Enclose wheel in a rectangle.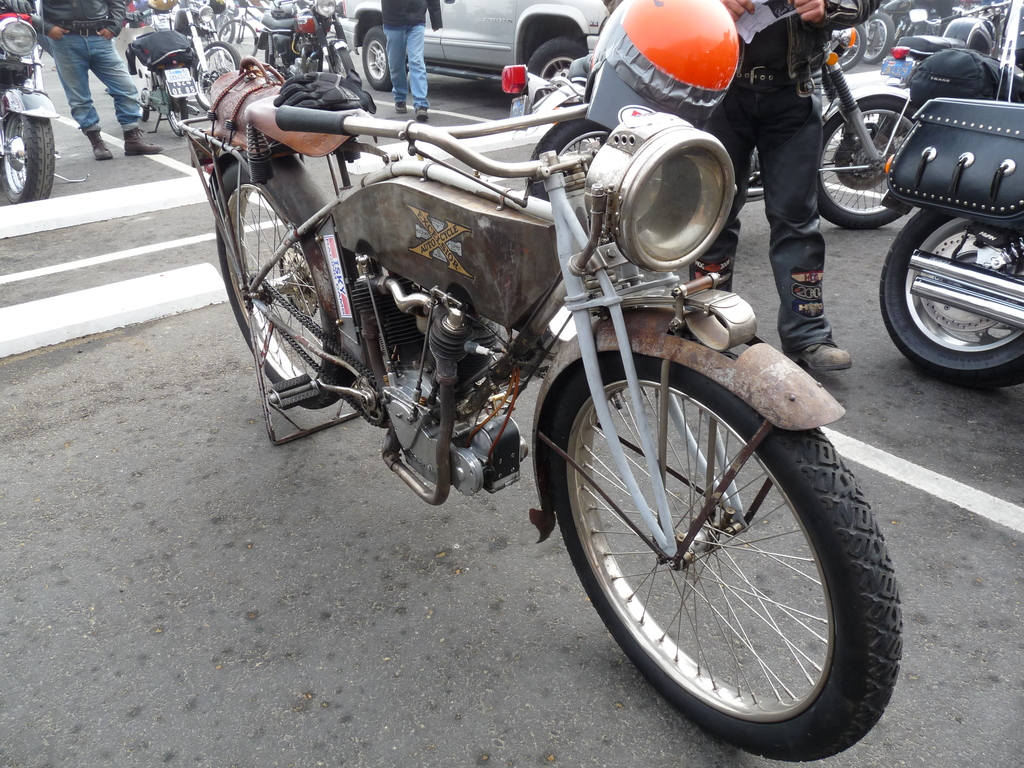
[857,3,890,65].
